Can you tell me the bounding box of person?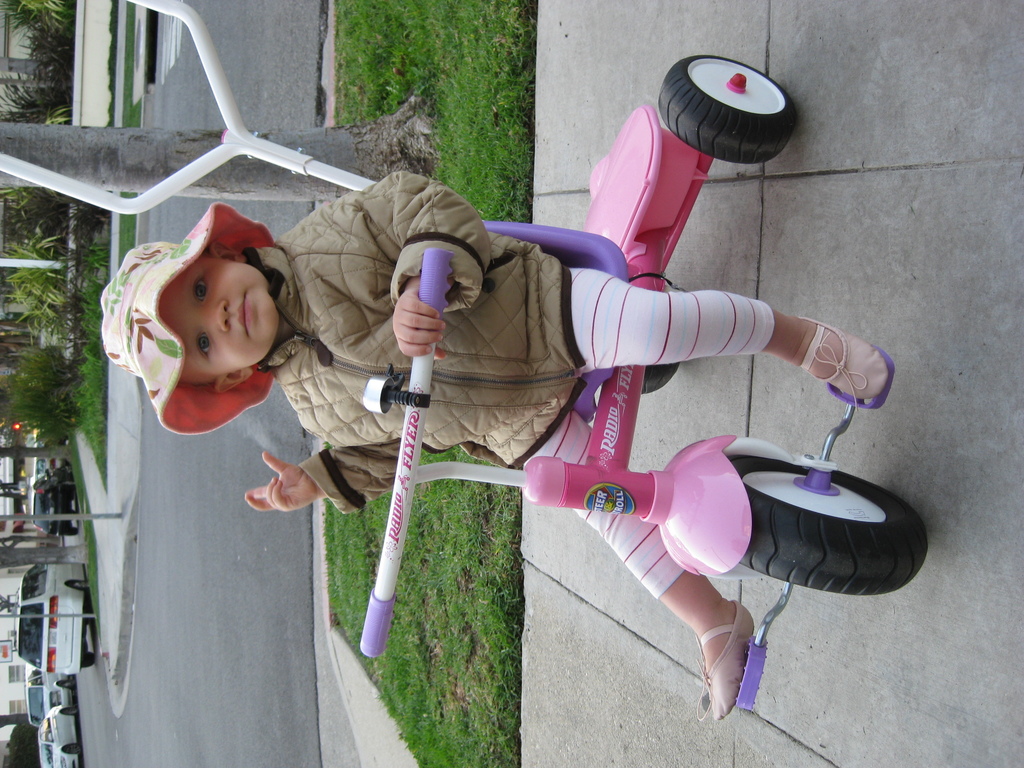
93:193:900:719.
